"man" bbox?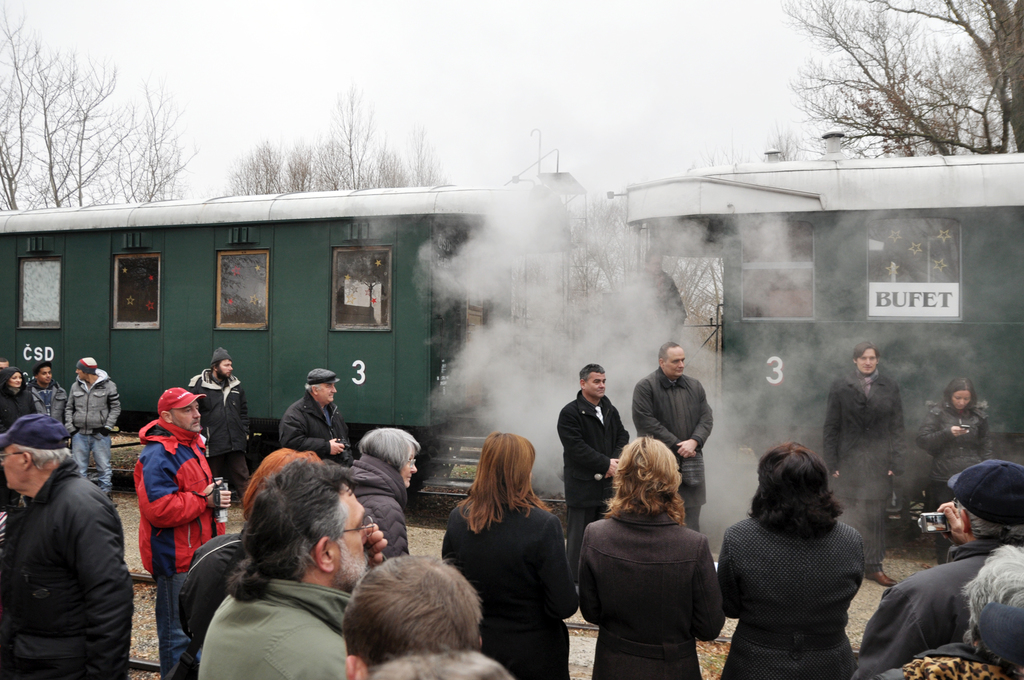
select_region(628, 339, 717, 537)
